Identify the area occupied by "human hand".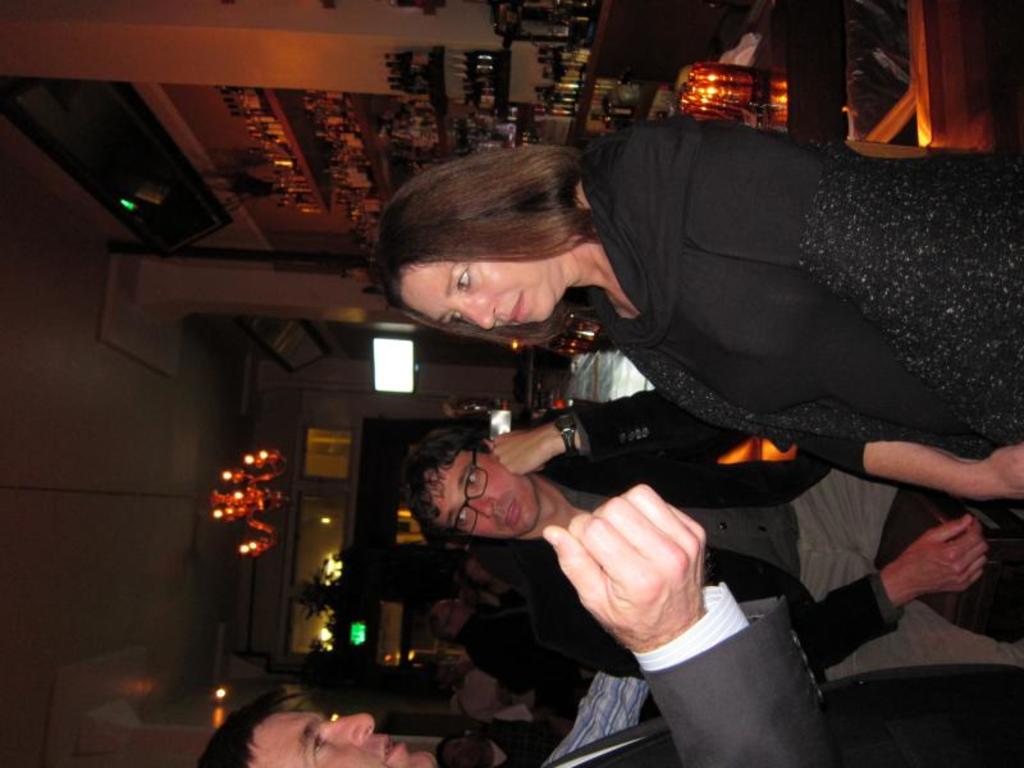
Area: 899,509,992,595.
